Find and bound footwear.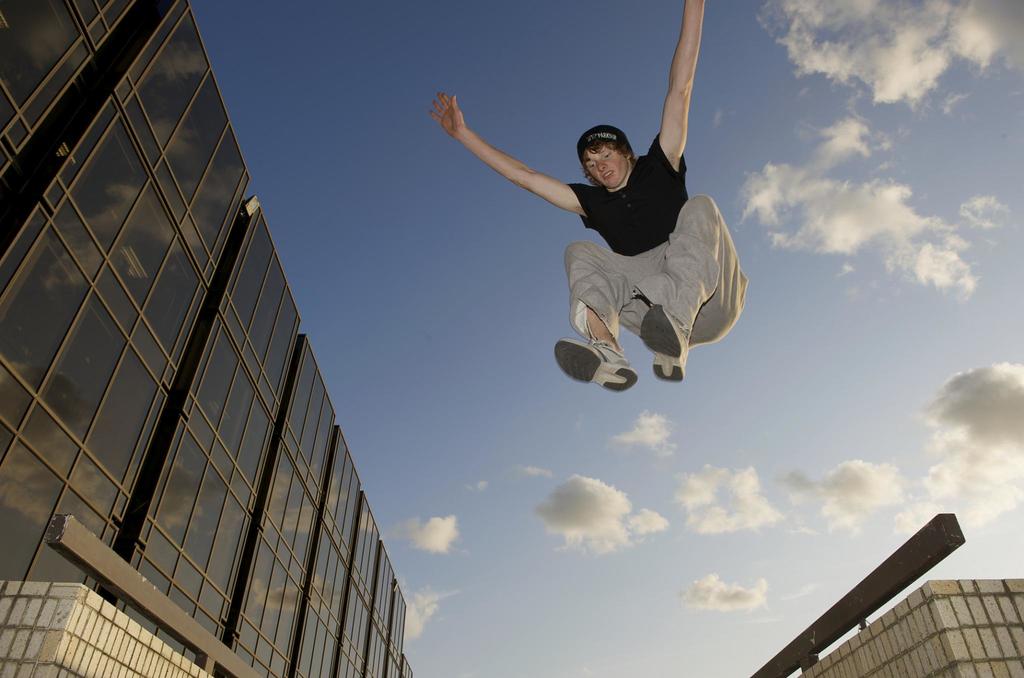
Bound: BBox(640, 302, 680, 386).
